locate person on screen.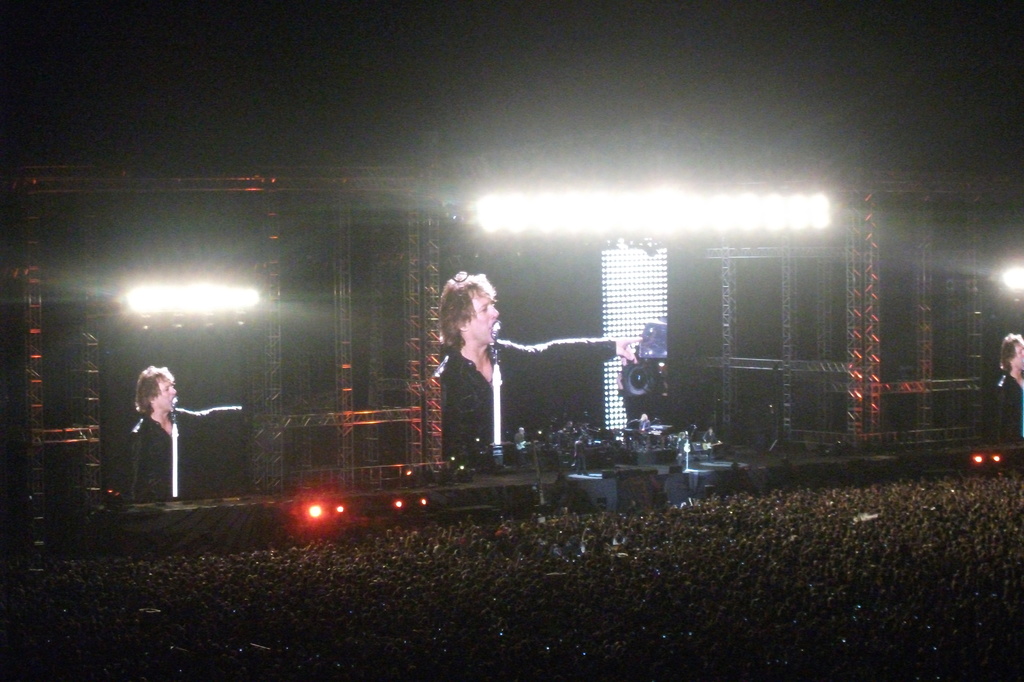
On screen at [x1=419, y1=265, x2=633, y2=454].
